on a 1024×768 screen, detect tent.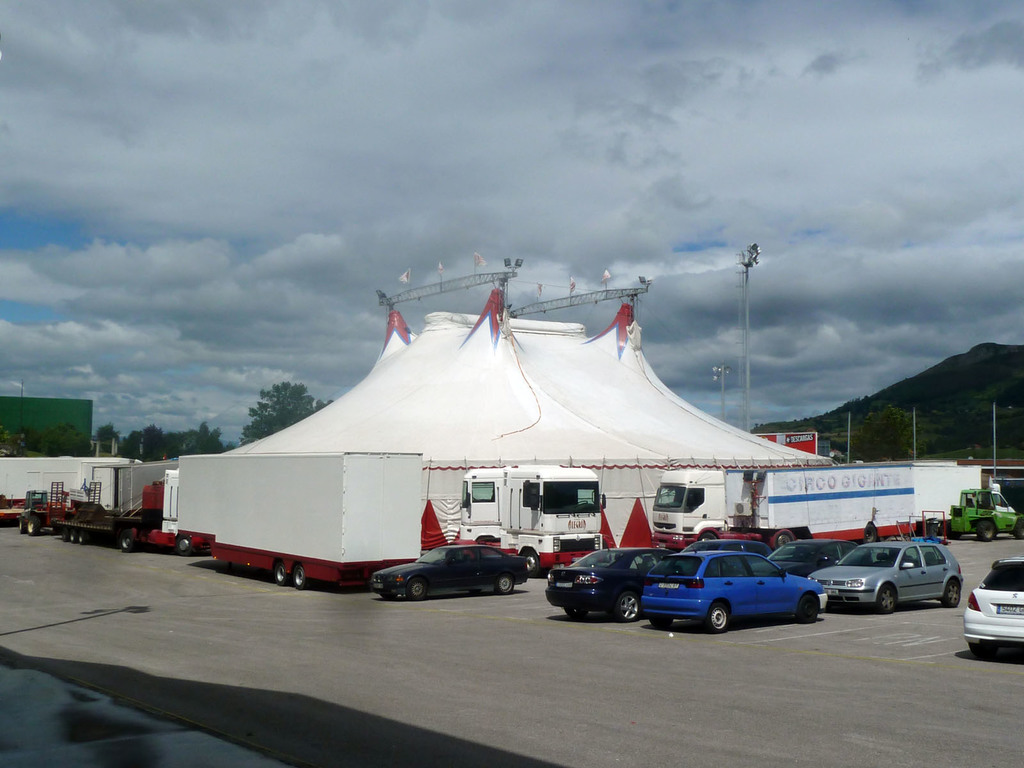
<region>225, 266, 836, 551</region>.
